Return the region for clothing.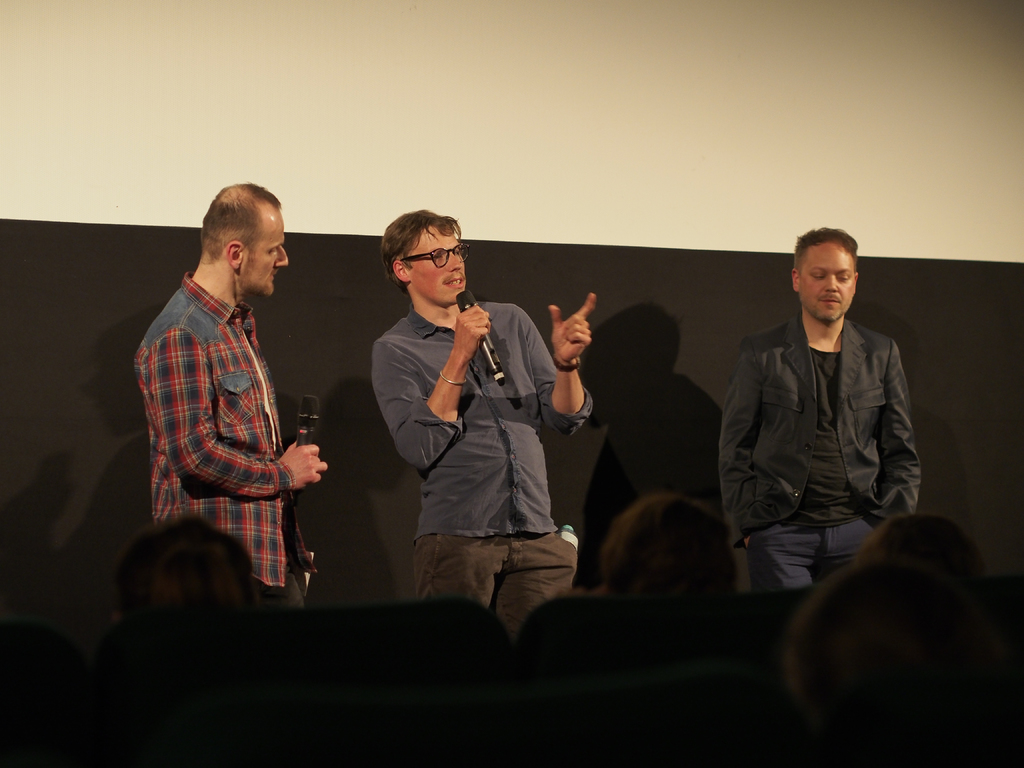
(714,305,922,591).
